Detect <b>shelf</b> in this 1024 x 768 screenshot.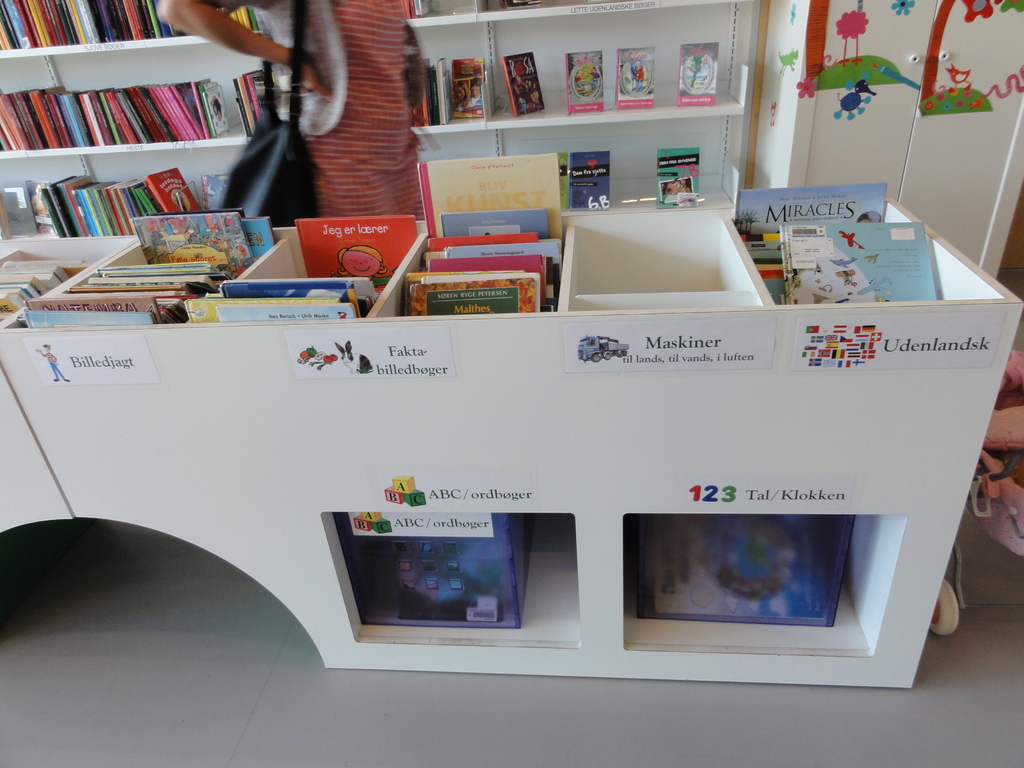
Detection: locate(323, 511, 580, 653).
